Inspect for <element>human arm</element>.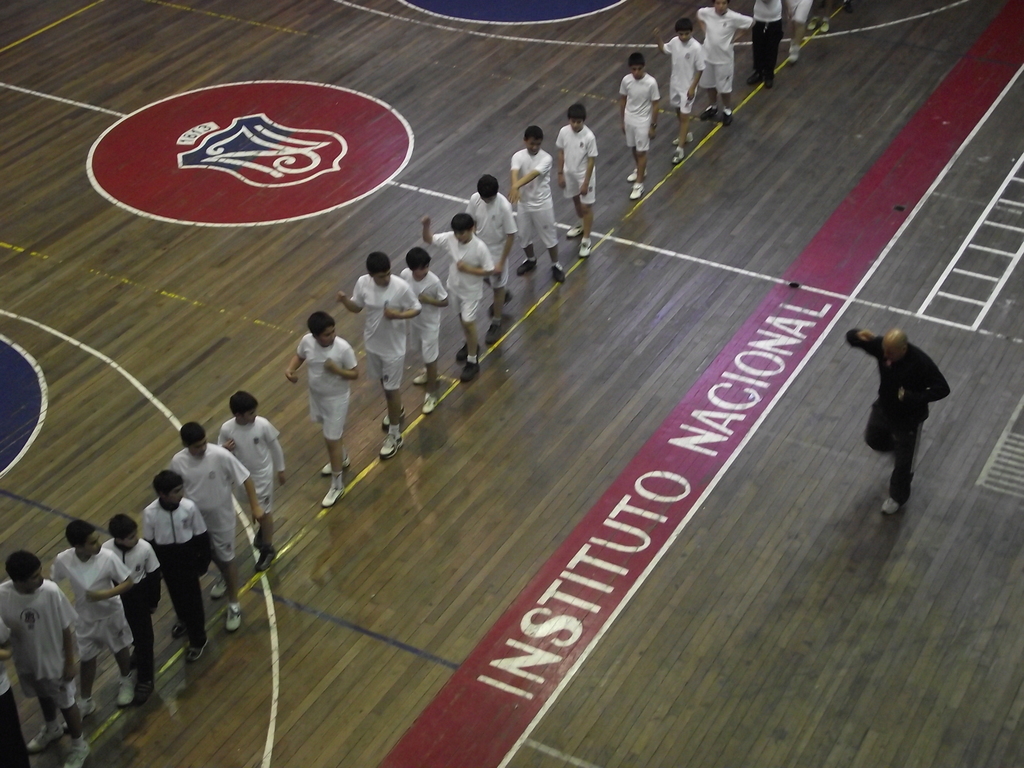
Inspection: <box>315,338,364,383</box>.
